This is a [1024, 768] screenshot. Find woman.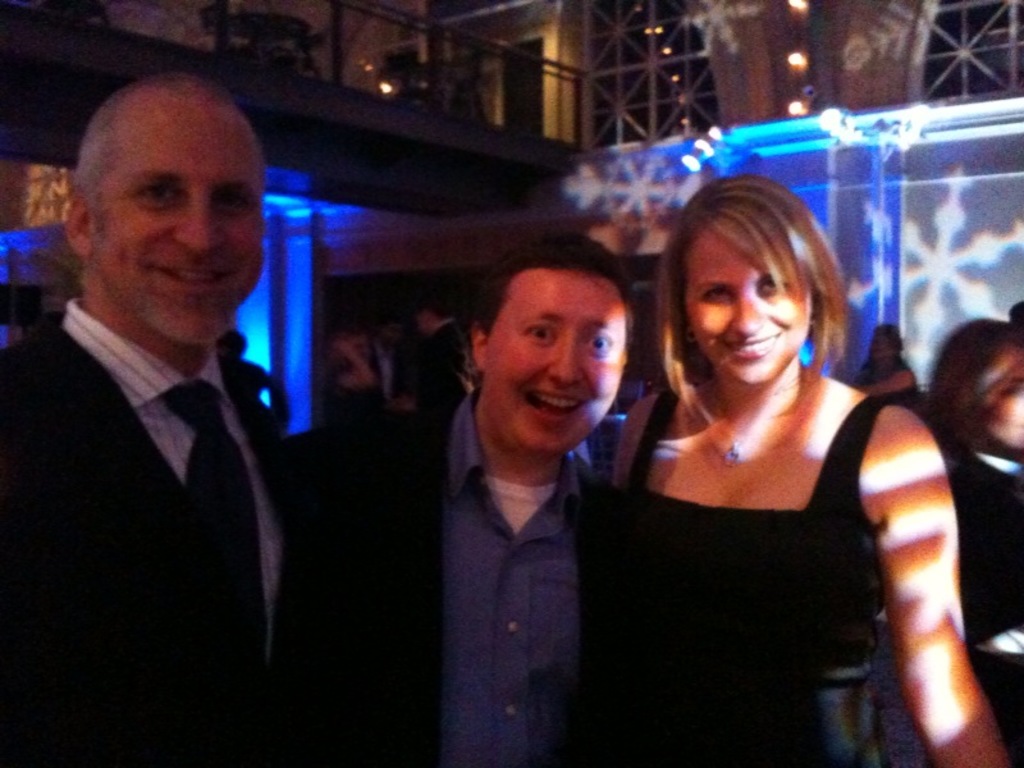
Bounding box: BBox(602, 169, 1021, 767).
